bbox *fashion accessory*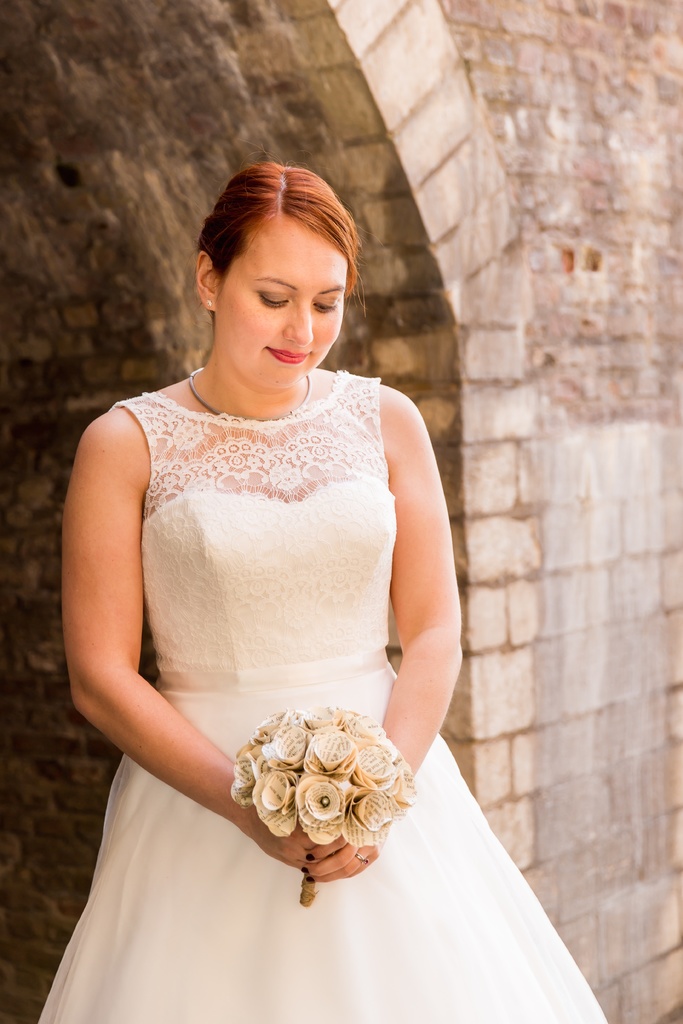
181:356:315:417
